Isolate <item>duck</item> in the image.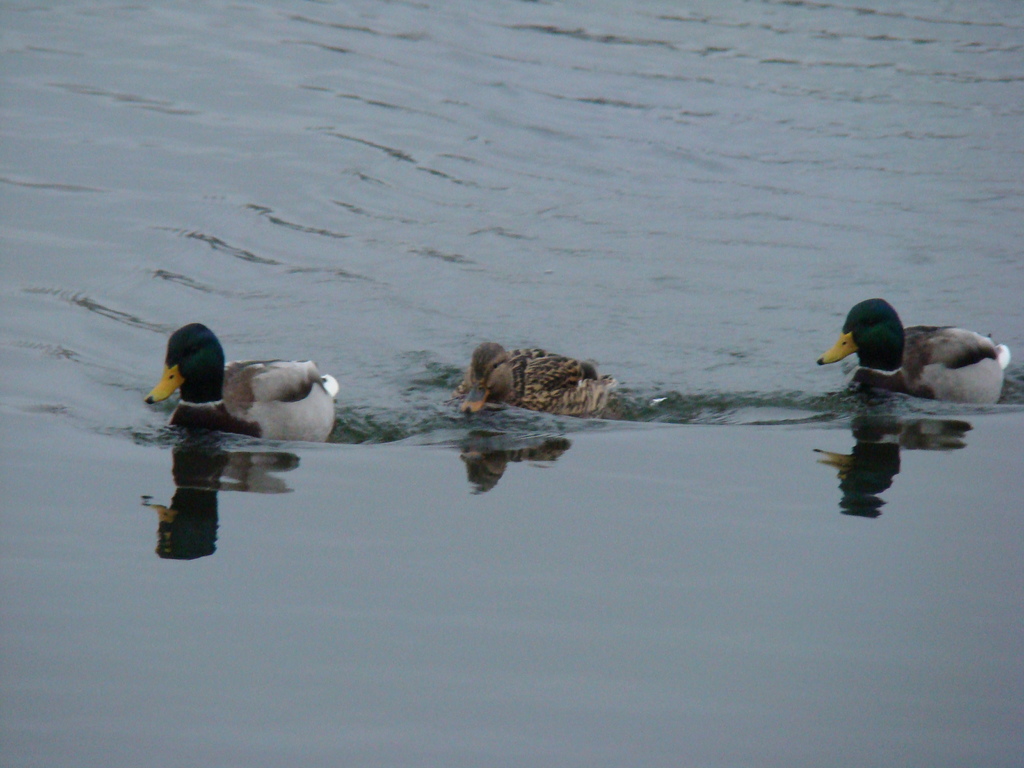
Isolated region: Rect(152, 320, 353, 444).
